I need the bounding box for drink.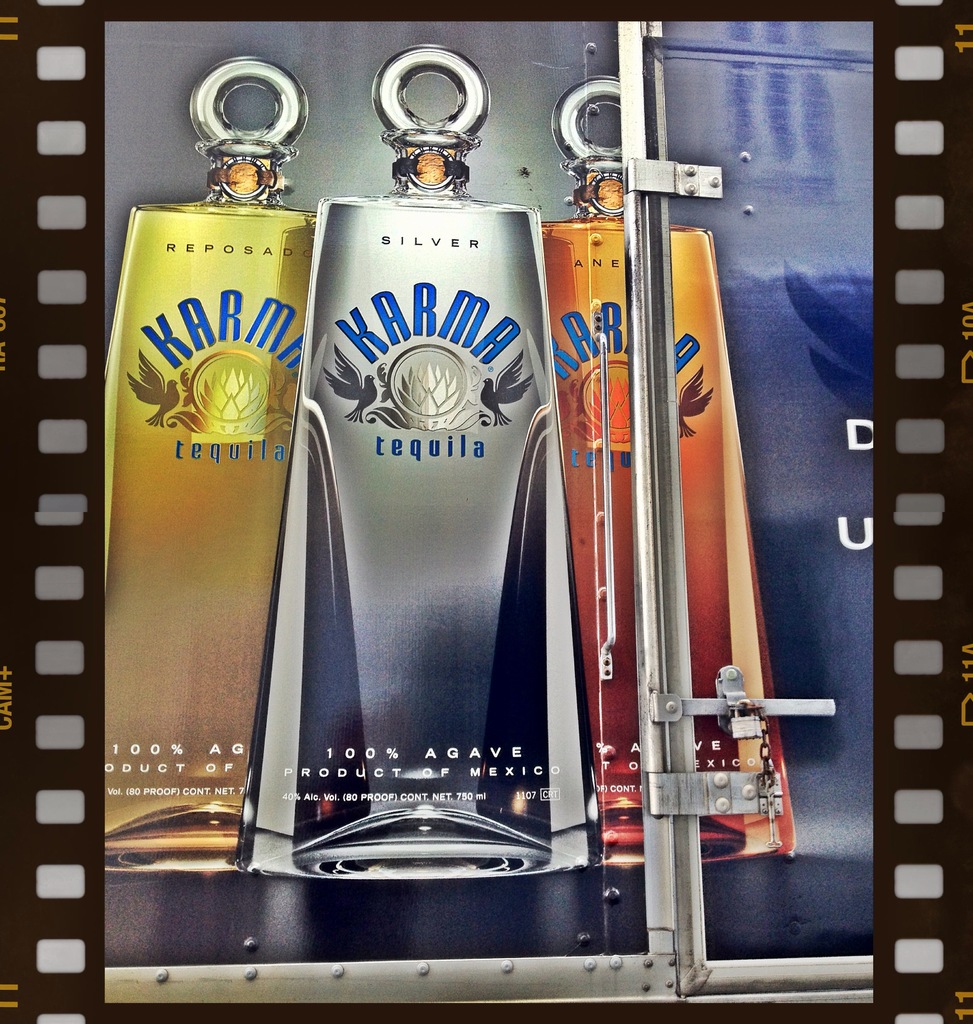
Here it is: (left=113, top=82, right=311, bottom=876).
